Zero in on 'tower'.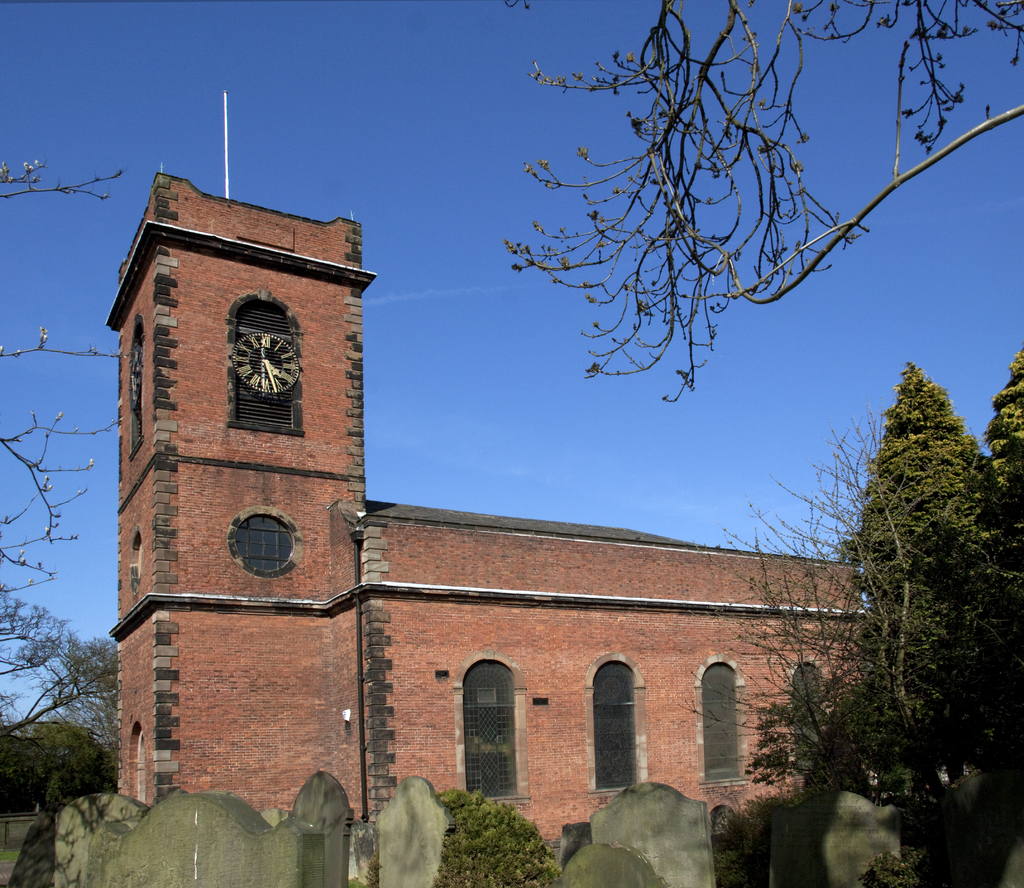
Zeroed in: pyautogui.locateOnScreen(100, 111, 377, 803).
